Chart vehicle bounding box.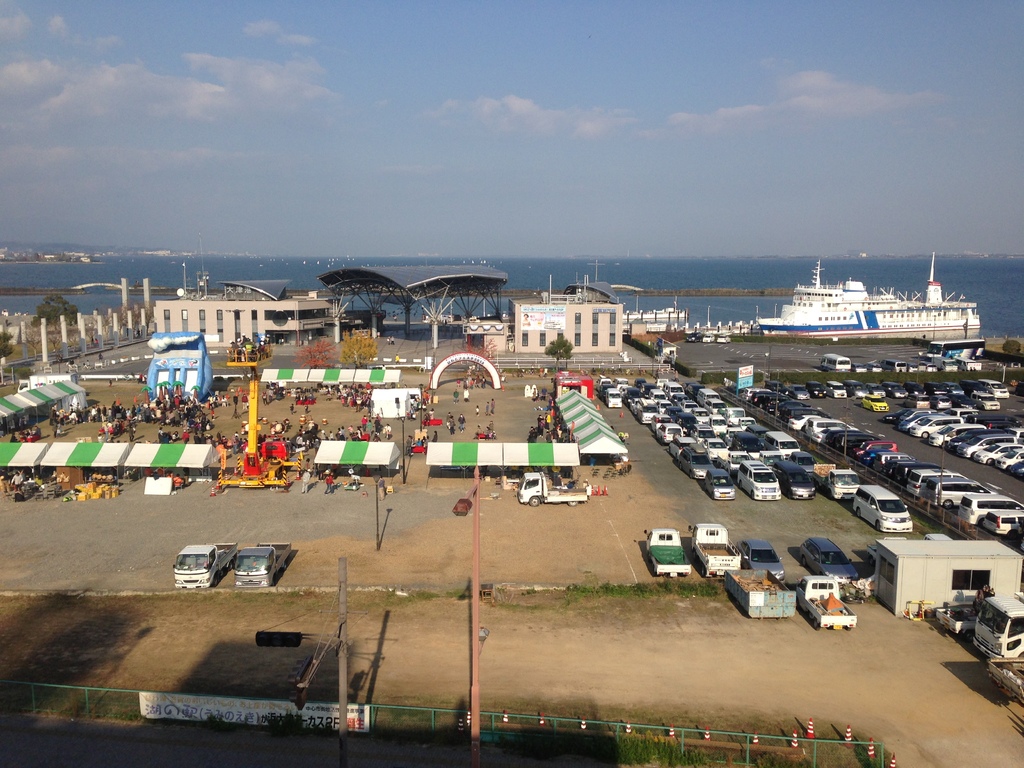
Charted: x1=685, y1=330, x2=703, y2=344.
